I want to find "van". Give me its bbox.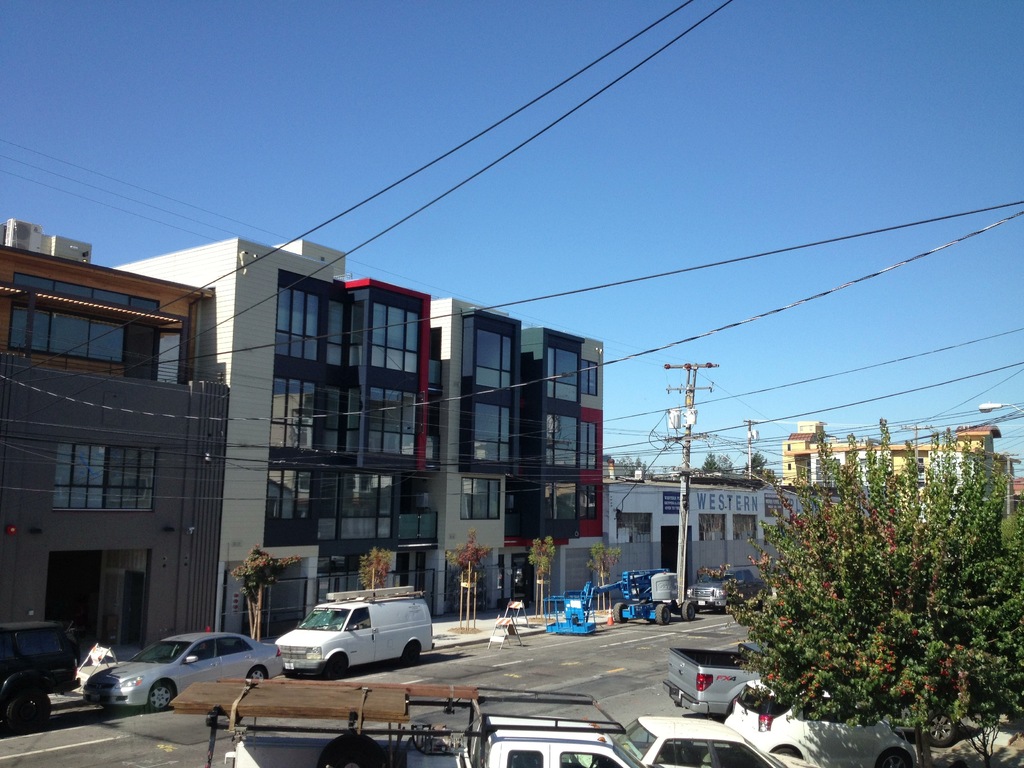
left=166, top=678, right=656, bottom=767.
